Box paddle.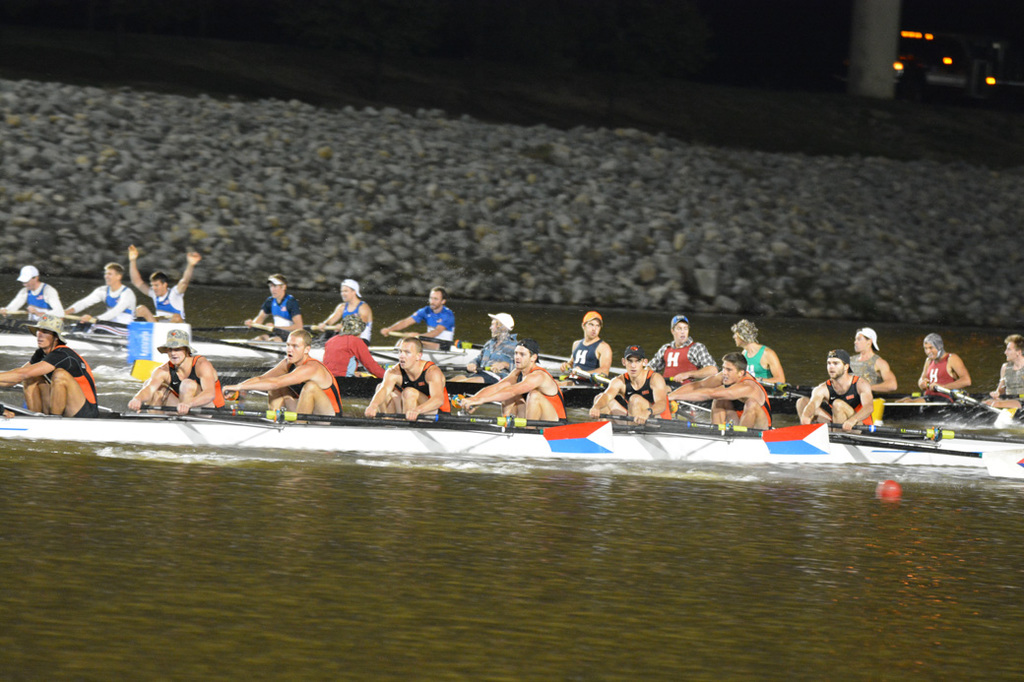
region(189, 324, 347, 333).
